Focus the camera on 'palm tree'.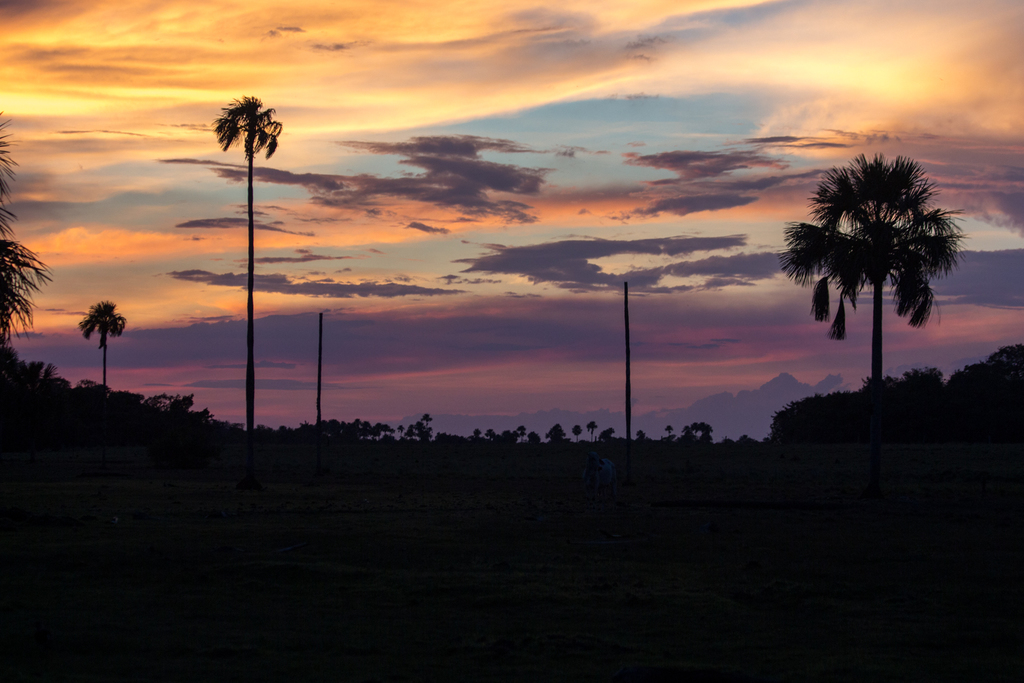
Focus region: x1=204, y1=95, x2=275, y2=426.
